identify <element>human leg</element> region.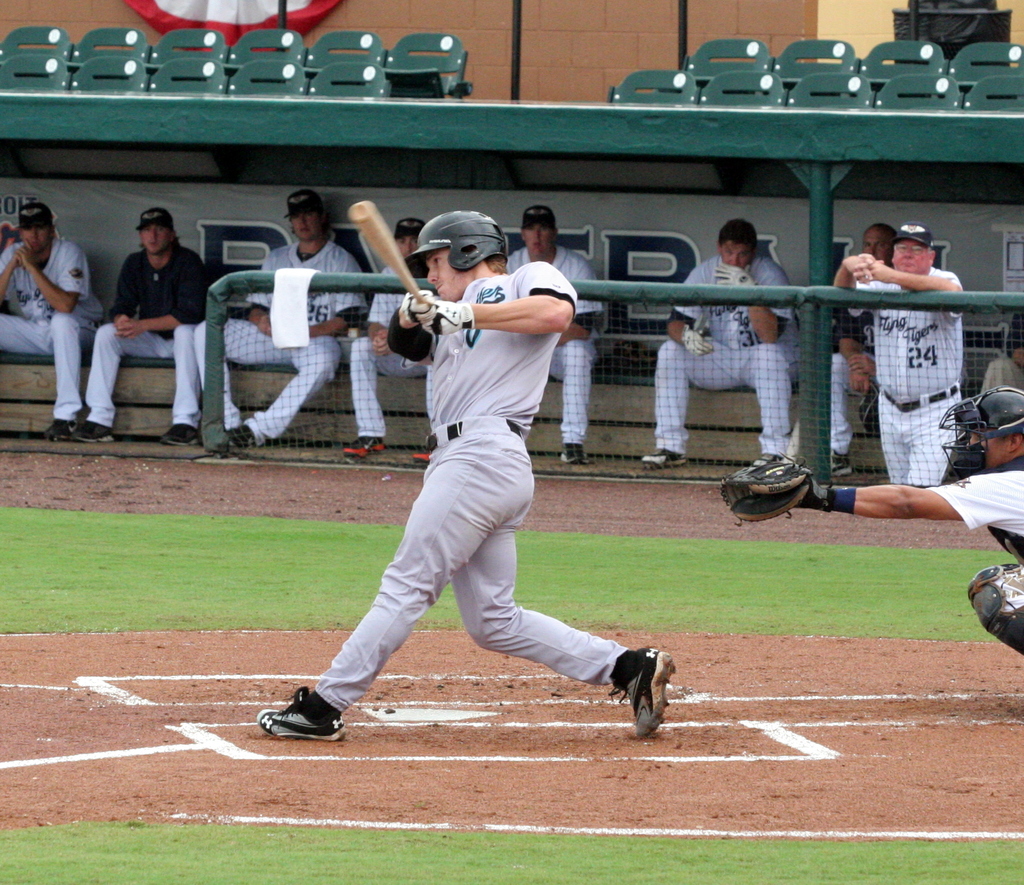
Region: <region>641, 336, 733, 466</region>.
